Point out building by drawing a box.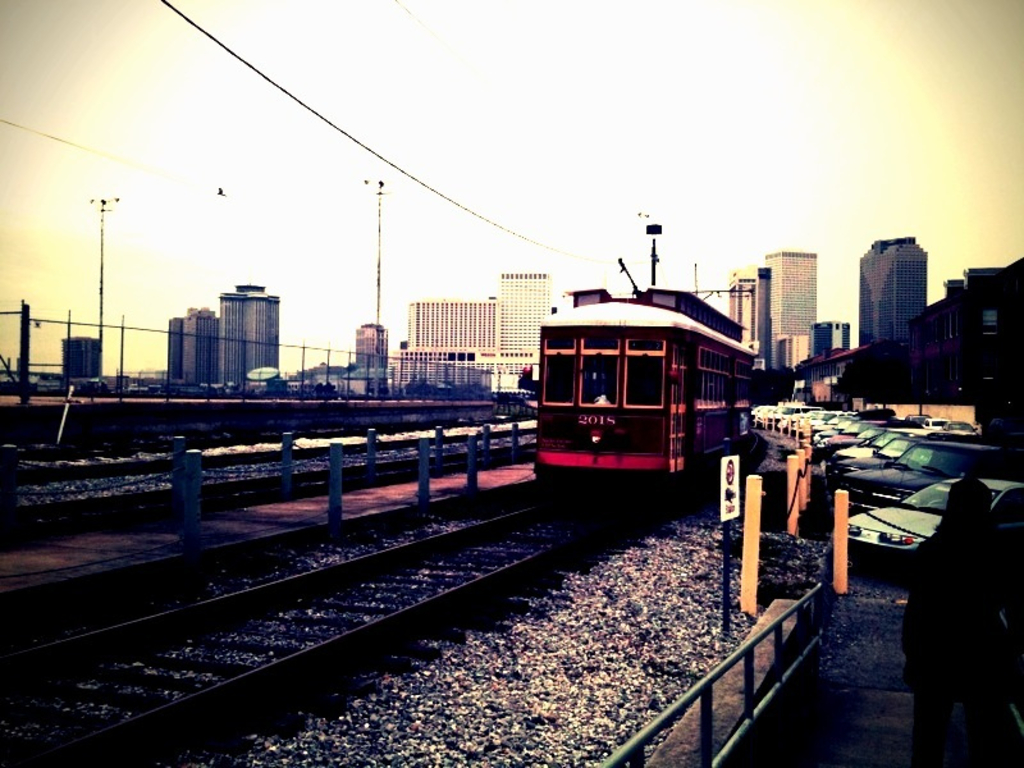
left=805, top=320, right=851, bottom=361.
